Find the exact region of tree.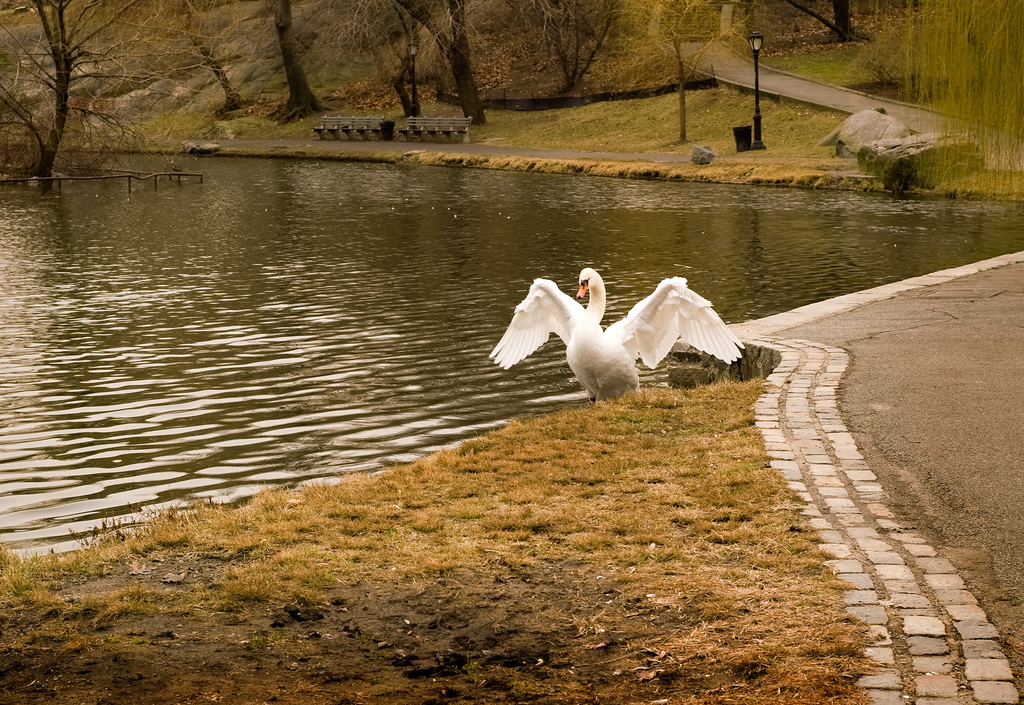
Exact region: left=779, top=0, right=865, bottom=40.
